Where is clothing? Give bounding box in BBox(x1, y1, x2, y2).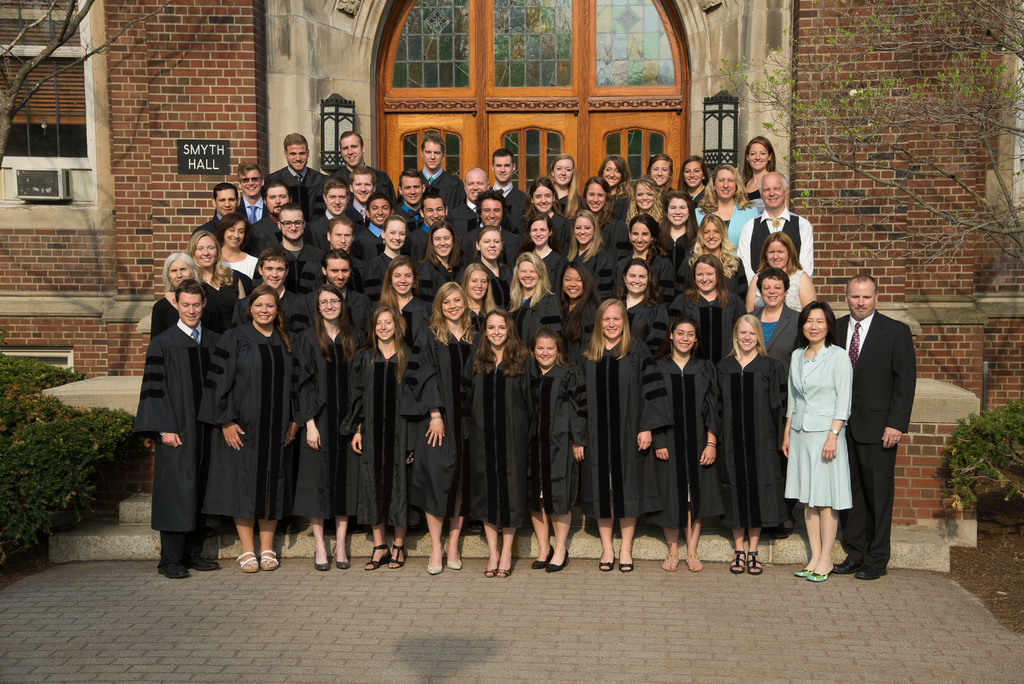
BBox(609, 195, 631, 215).
